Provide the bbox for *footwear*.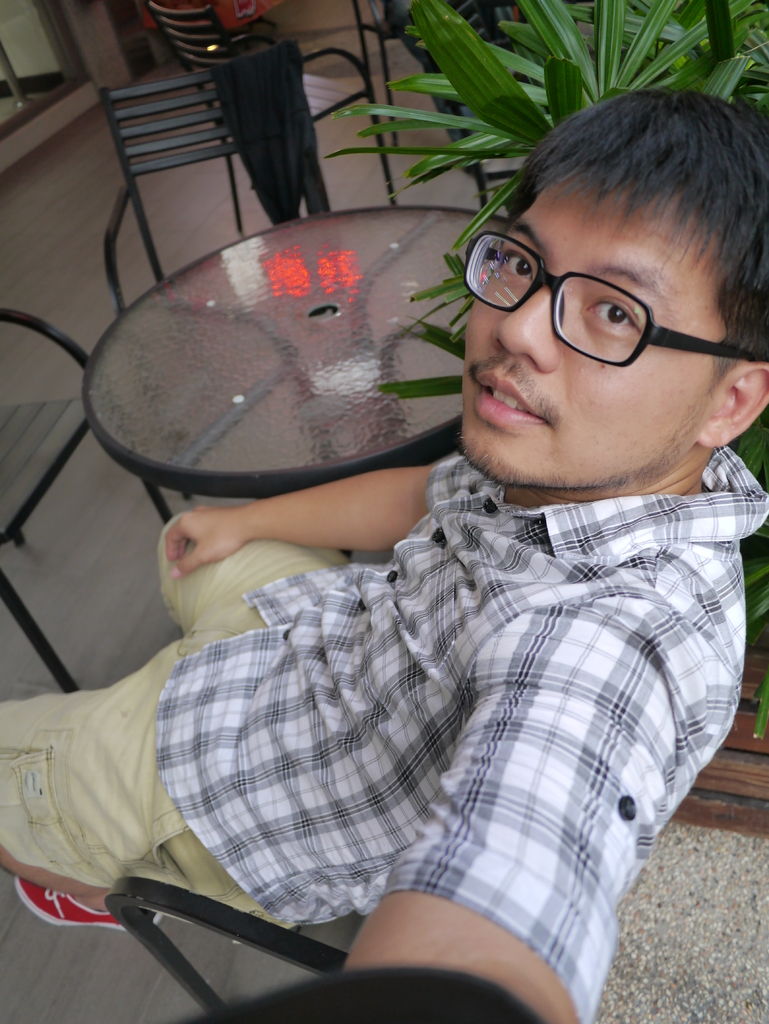
pyautogui.locateOnScreen(13, 875, 161, 938).
